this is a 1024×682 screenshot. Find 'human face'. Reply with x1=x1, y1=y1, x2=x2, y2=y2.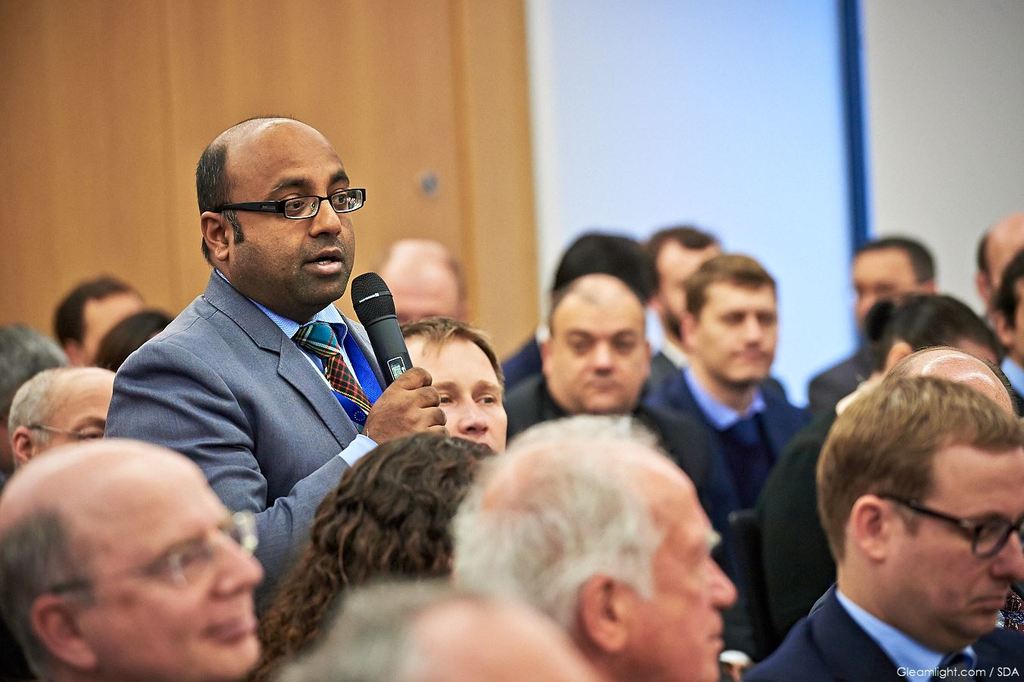
x1=895, y1=455, x2=1023, y2=644.
